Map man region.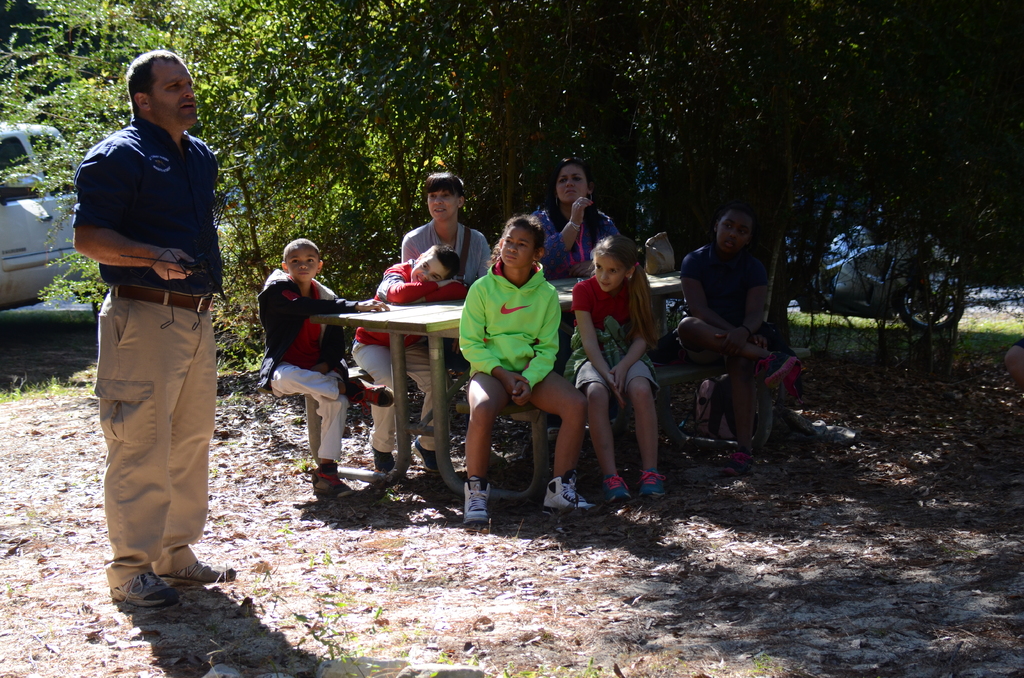
Mapped to <region>70, 52, 231, 599</region>.
